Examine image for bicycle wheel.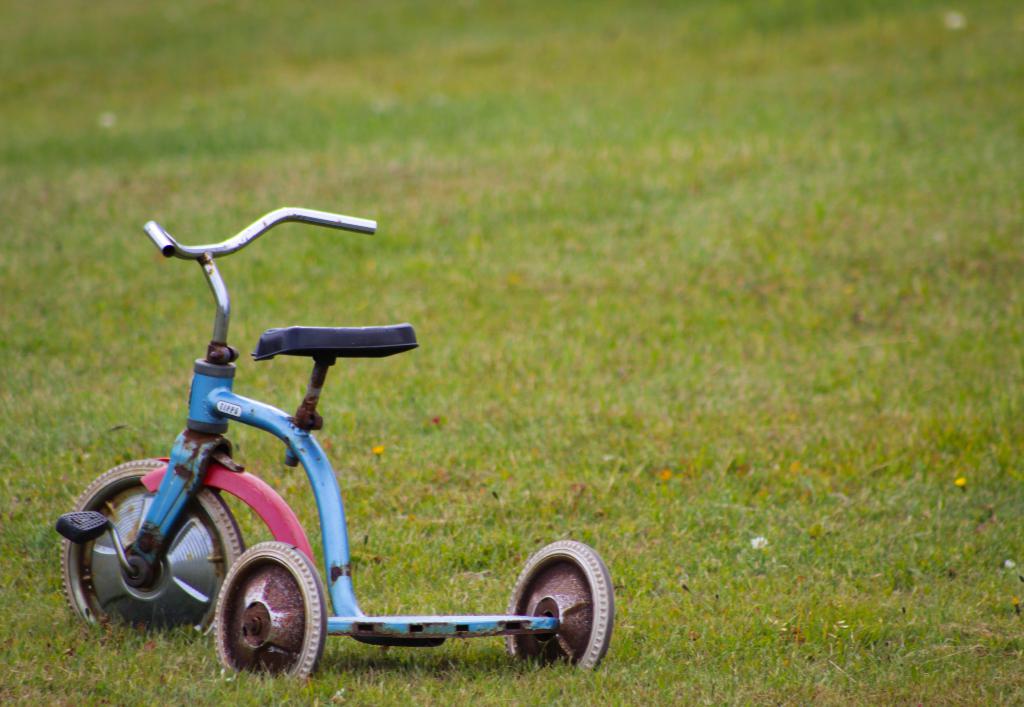
Examination result: [left=504, top=535, right=610, bottom=684].
